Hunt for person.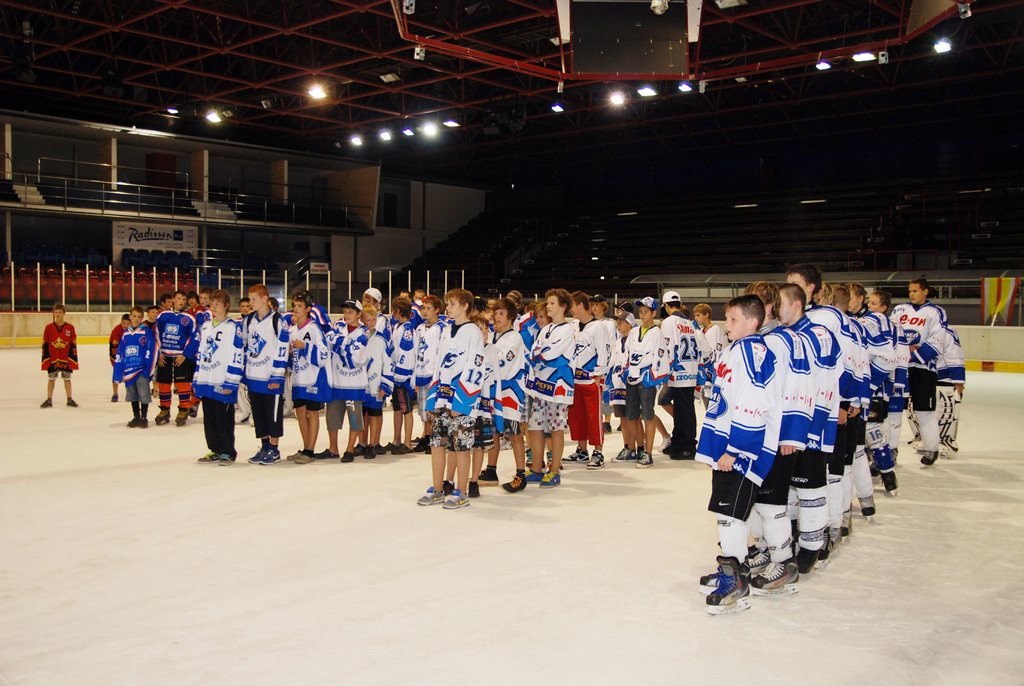
Hunted down at [529,292,575,489].
